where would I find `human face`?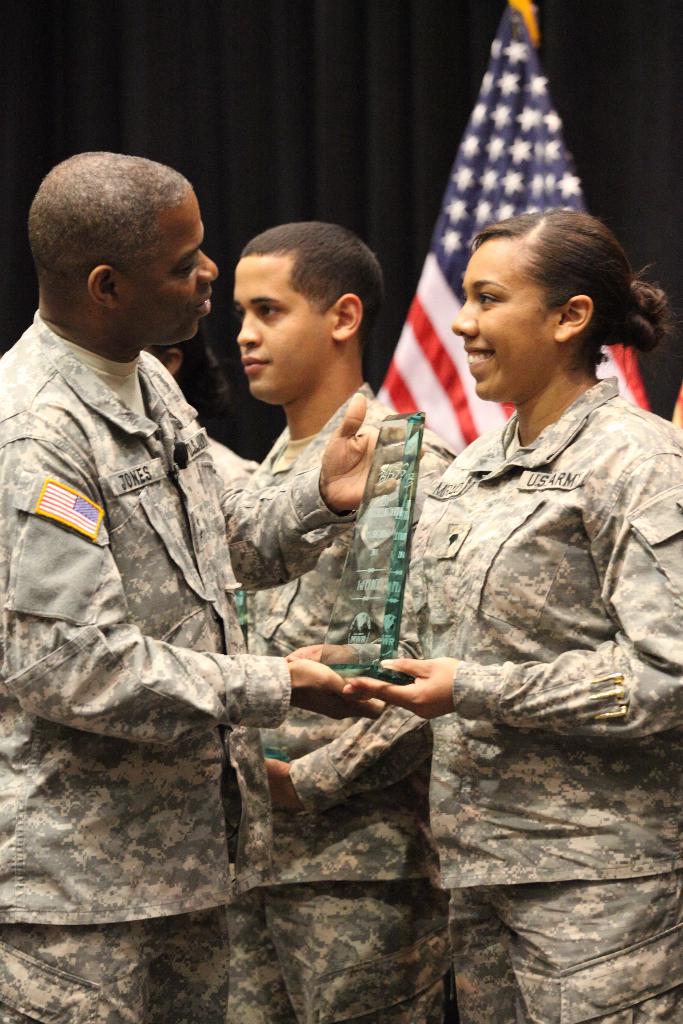
At 236 251 331 406.
